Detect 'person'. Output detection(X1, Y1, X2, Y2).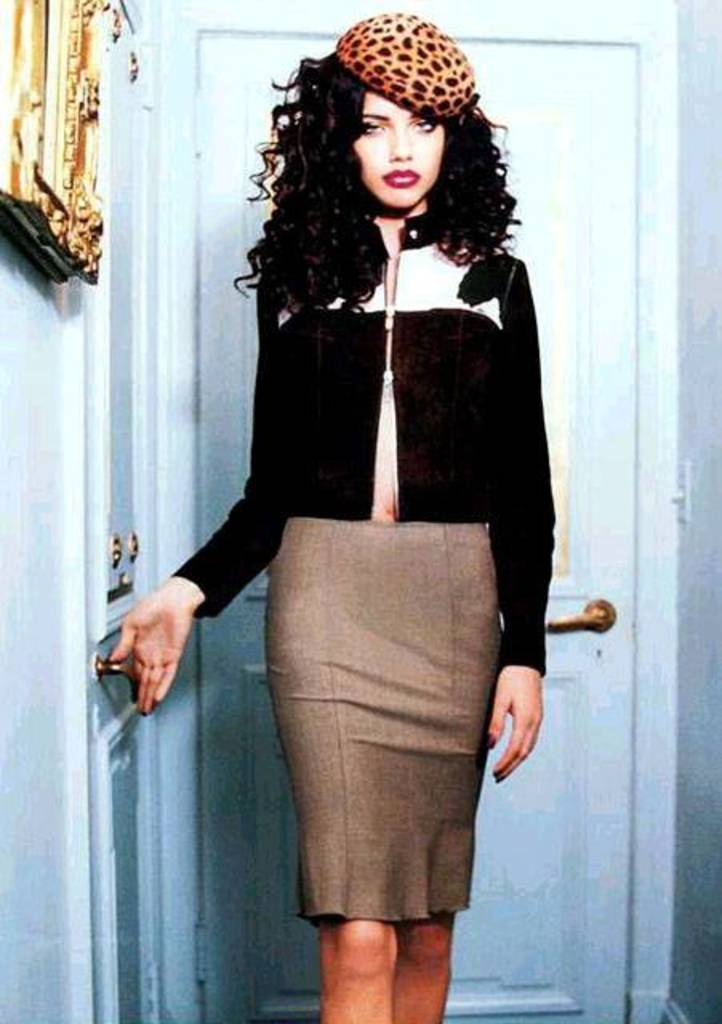
detection(109, 10, 556, 1022).
